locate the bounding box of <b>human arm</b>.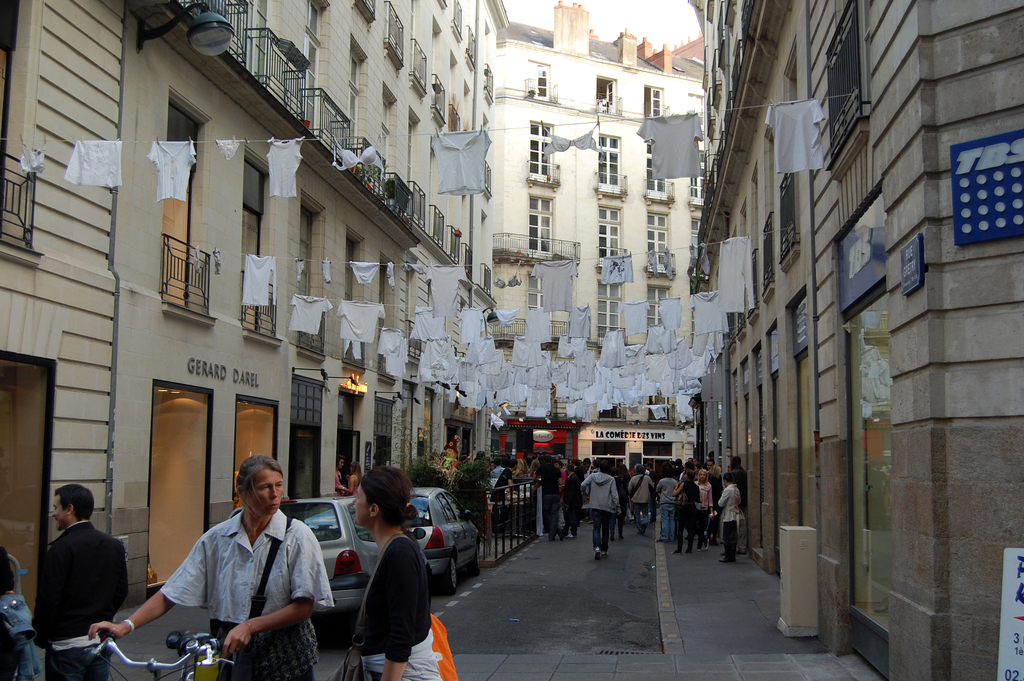
Bounding box: x1=653 y1=485 x2=664 y2=513.
